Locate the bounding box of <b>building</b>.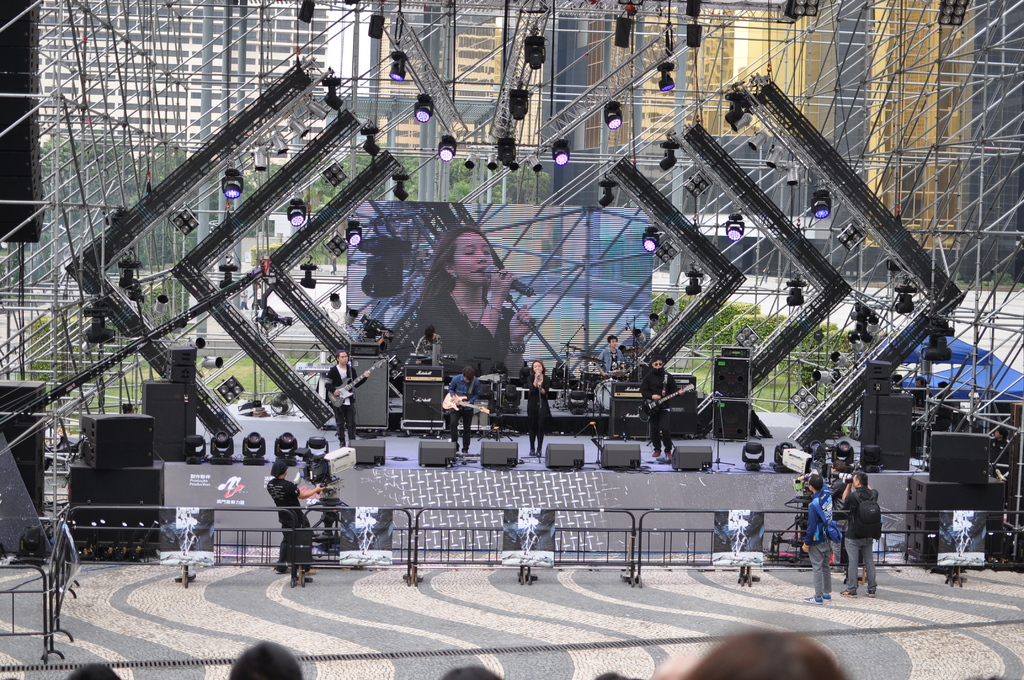
Bounding box: 587,0,802,216.
